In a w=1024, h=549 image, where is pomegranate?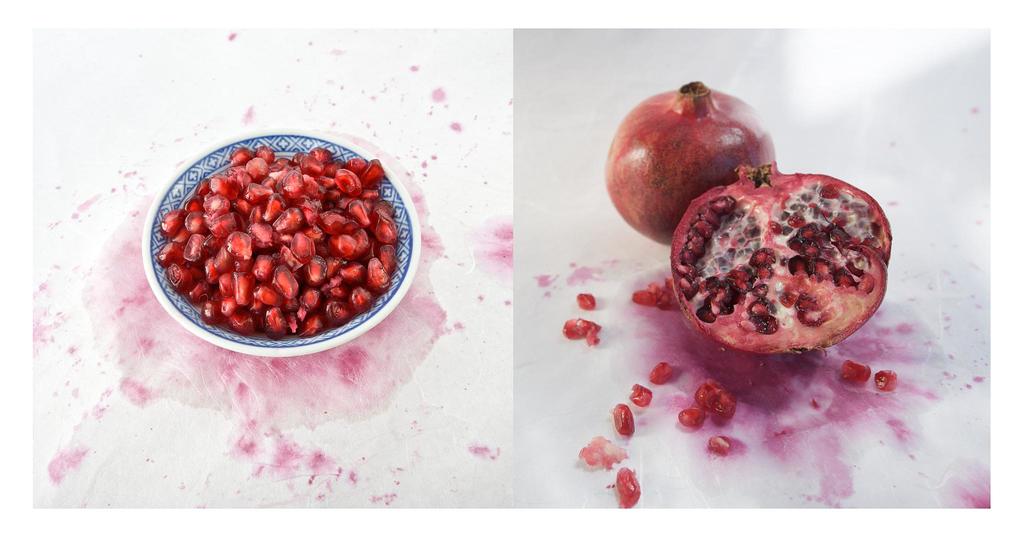
crop(704, 435, 737, 461).
